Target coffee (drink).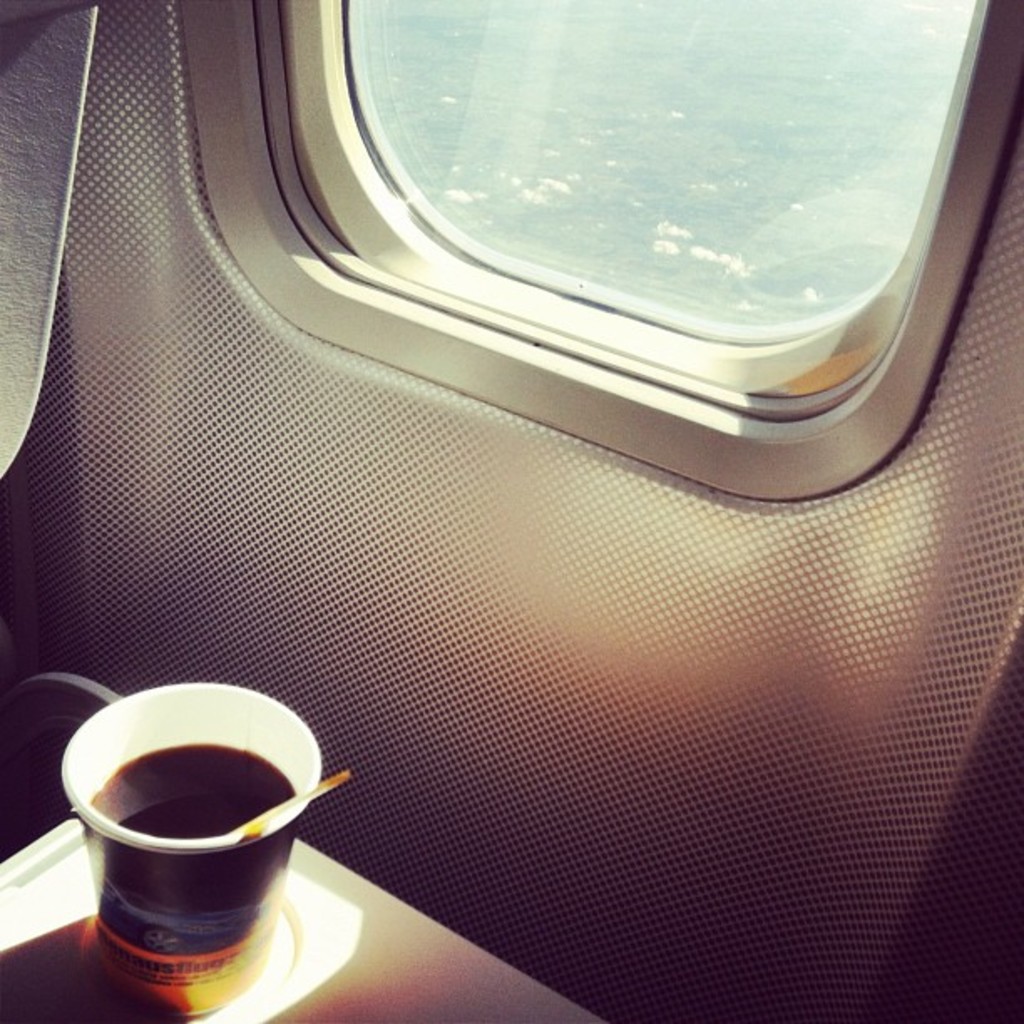
Target region: <bbox>87, 745, 289, 840</bbox>.
